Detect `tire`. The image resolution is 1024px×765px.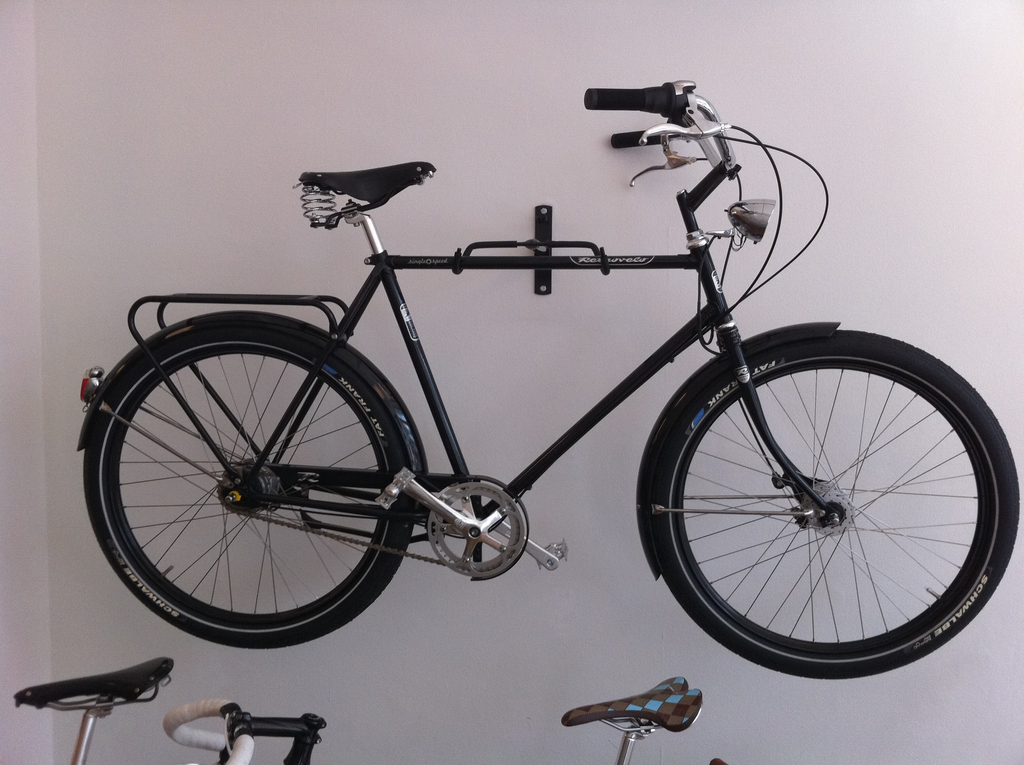
locate(647, 329, 998, 678).
